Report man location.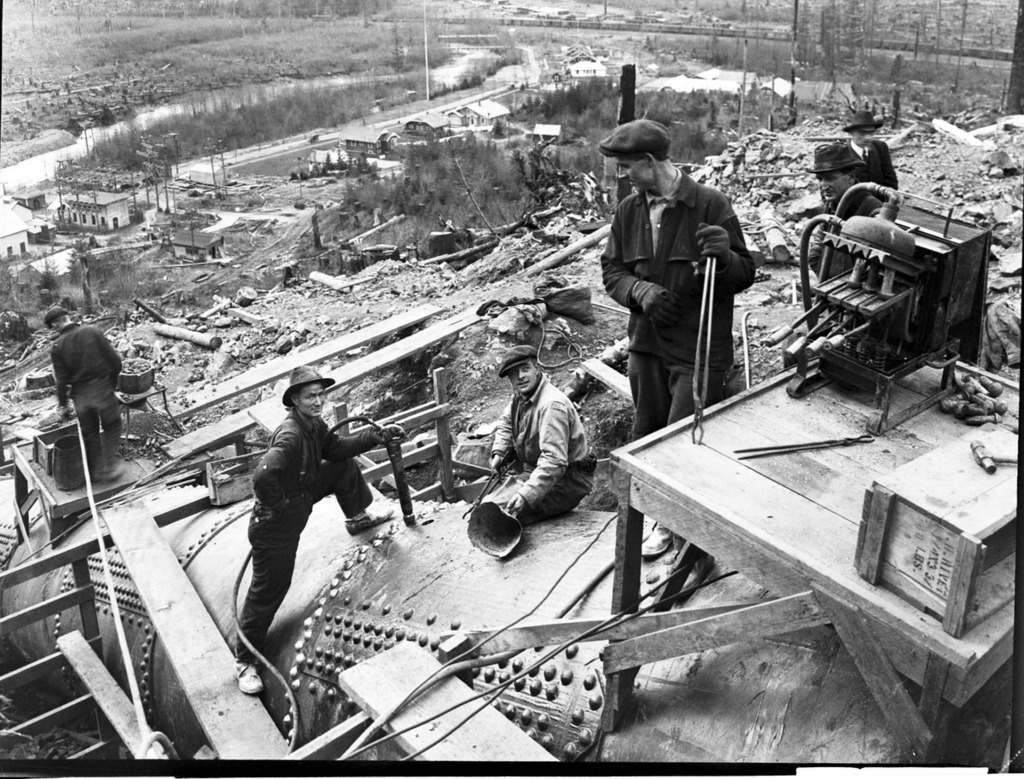
Report: {"x1": 471, "y1": 341, "x2": 596, "y2": 523}.
